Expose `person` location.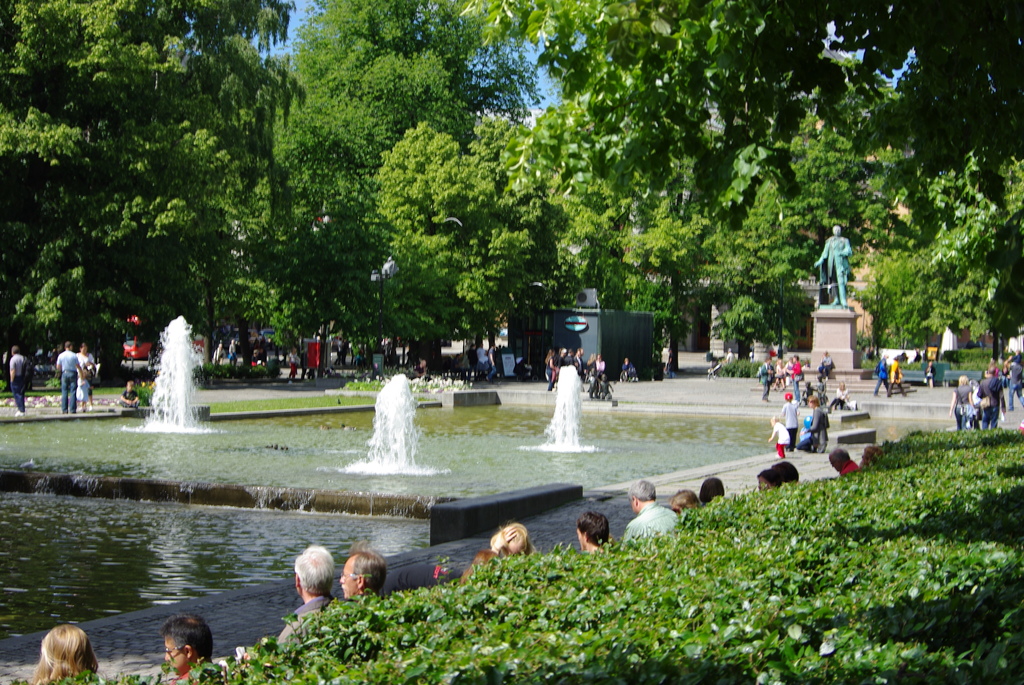
Exposed at (x1=762, y1=461, x2=803, y2=497).
